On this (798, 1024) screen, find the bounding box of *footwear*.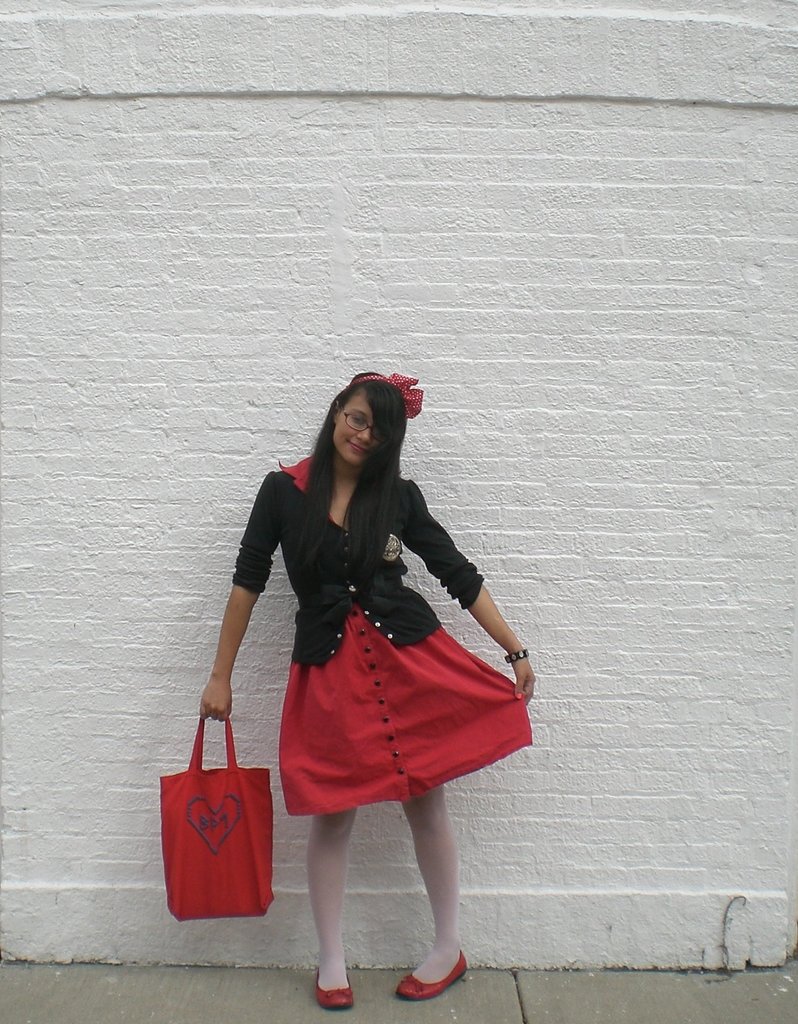
Bounding box: (398, 950, 475, 994).
